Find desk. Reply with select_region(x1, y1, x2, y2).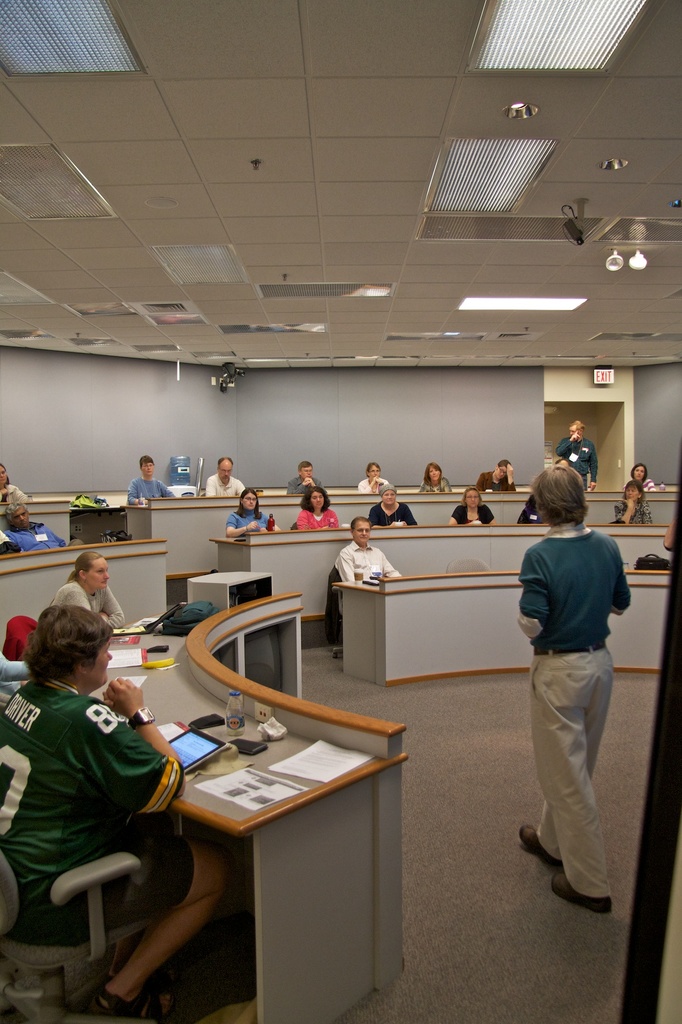
select_region(0, 538, 168, 650).
